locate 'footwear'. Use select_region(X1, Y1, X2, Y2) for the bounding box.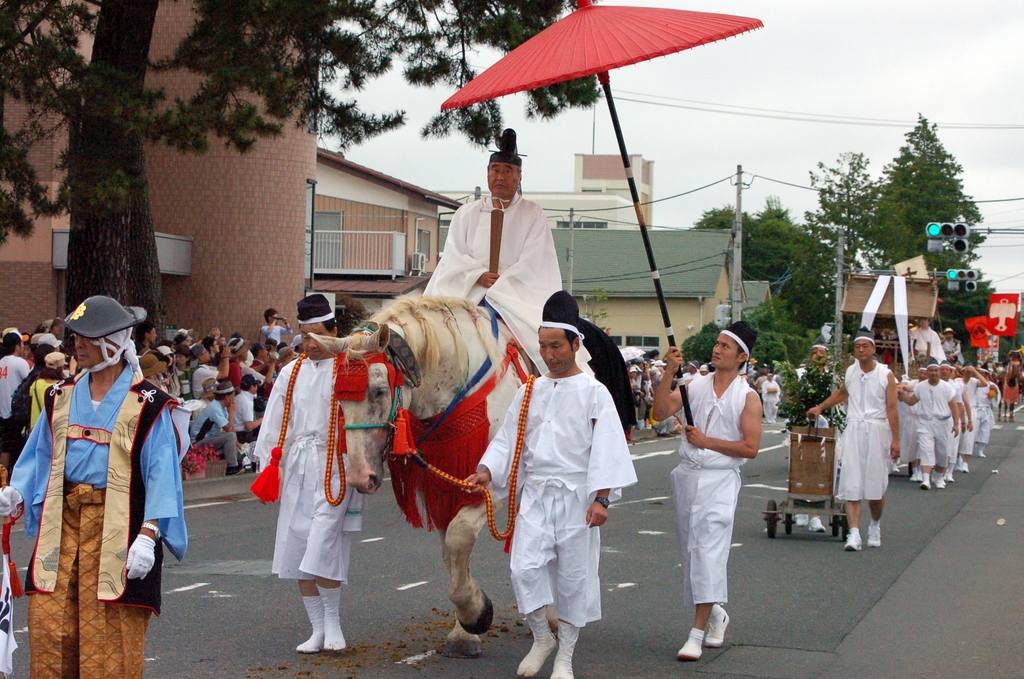
select_region(868, 525, 881, 548).
